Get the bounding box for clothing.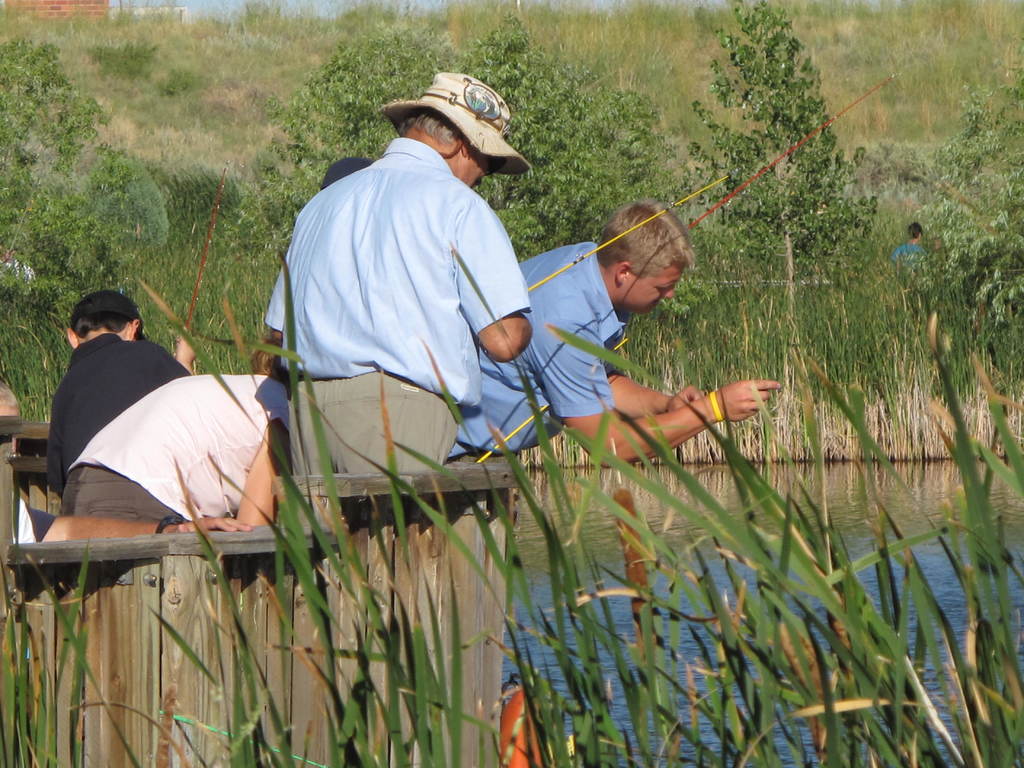
select_region(44, 331, 186, 490).
